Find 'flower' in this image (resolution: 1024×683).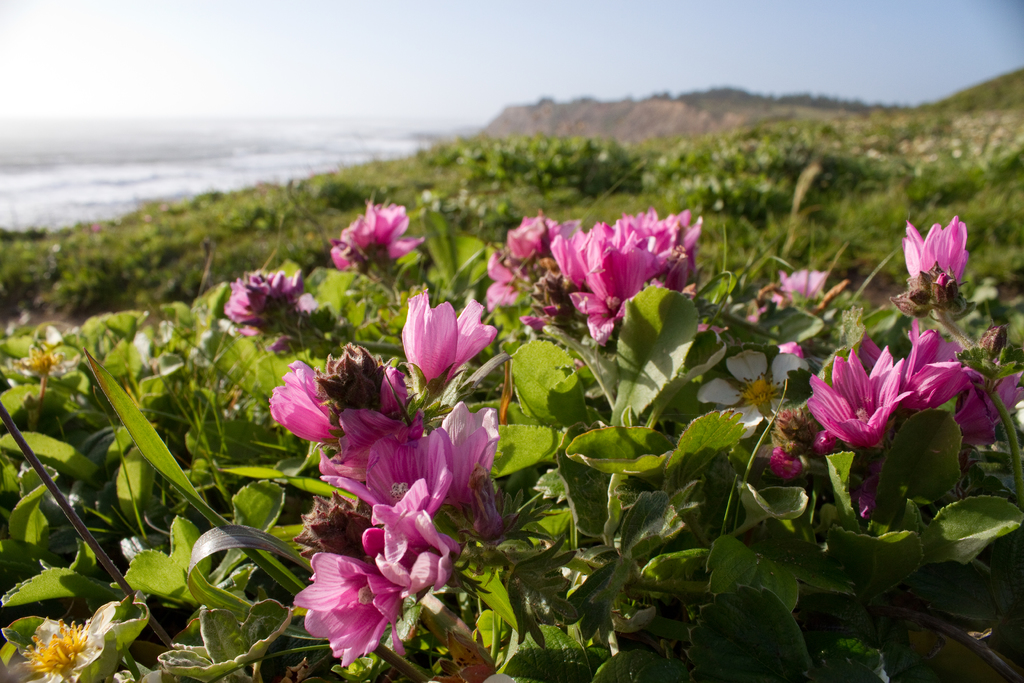
294:542:403:666.
